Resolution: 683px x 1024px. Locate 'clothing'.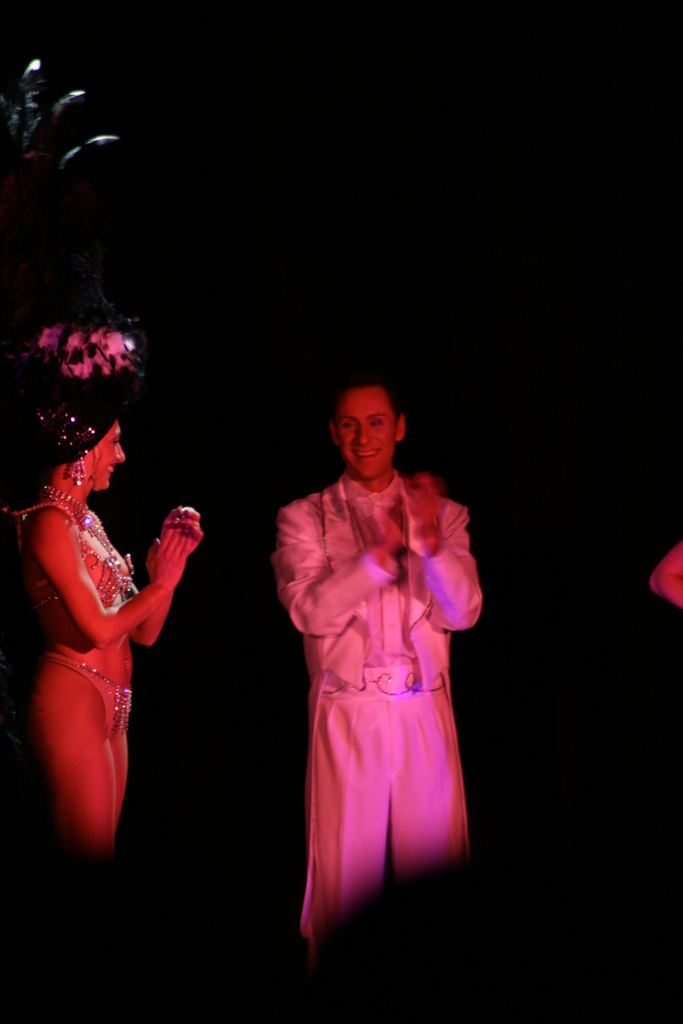
<bbox>274, 462, 490, 938</bbox>.
